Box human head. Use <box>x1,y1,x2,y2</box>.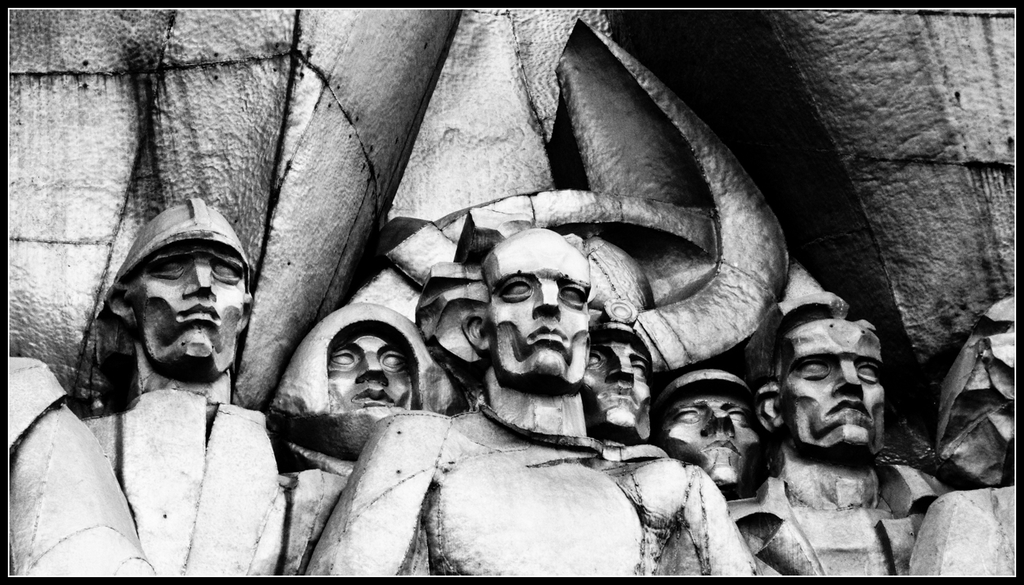
<box>461,228,591,391</box>.
